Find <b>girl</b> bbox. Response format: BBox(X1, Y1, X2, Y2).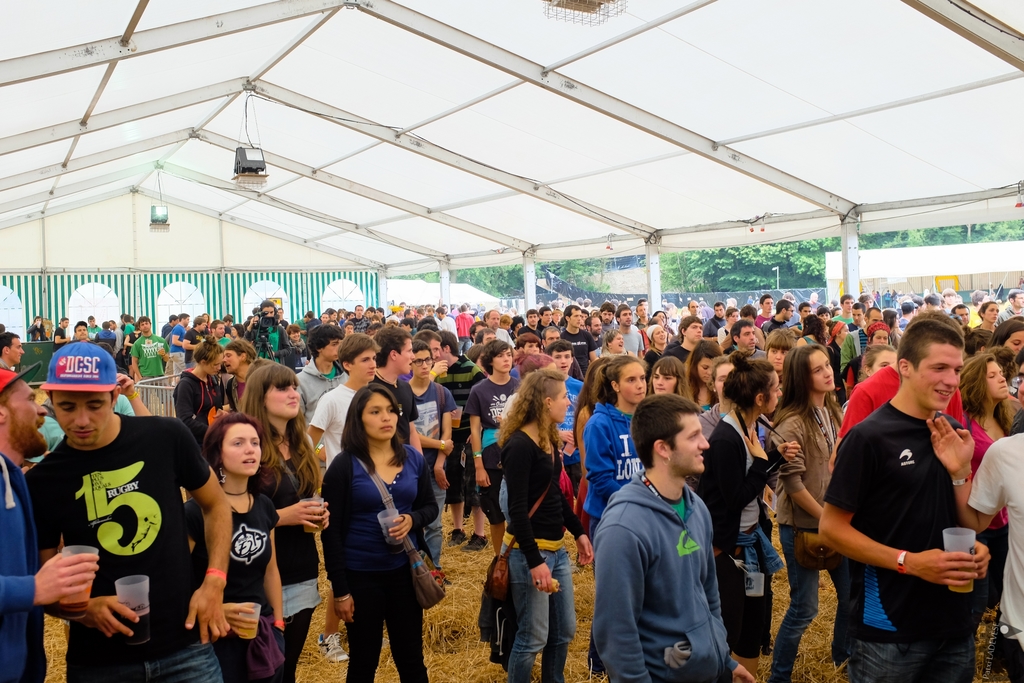
BBox(316, 378, 444, 682).
